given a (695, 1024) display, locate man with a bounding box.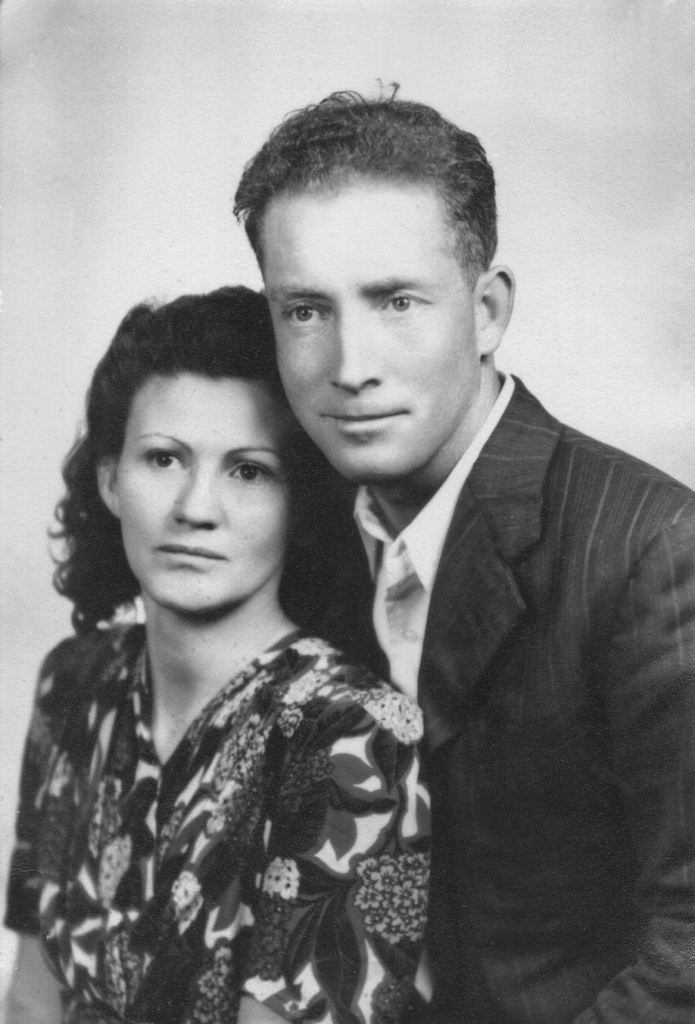
Located: (left=231, top=65, right=694, bottom=1023).
